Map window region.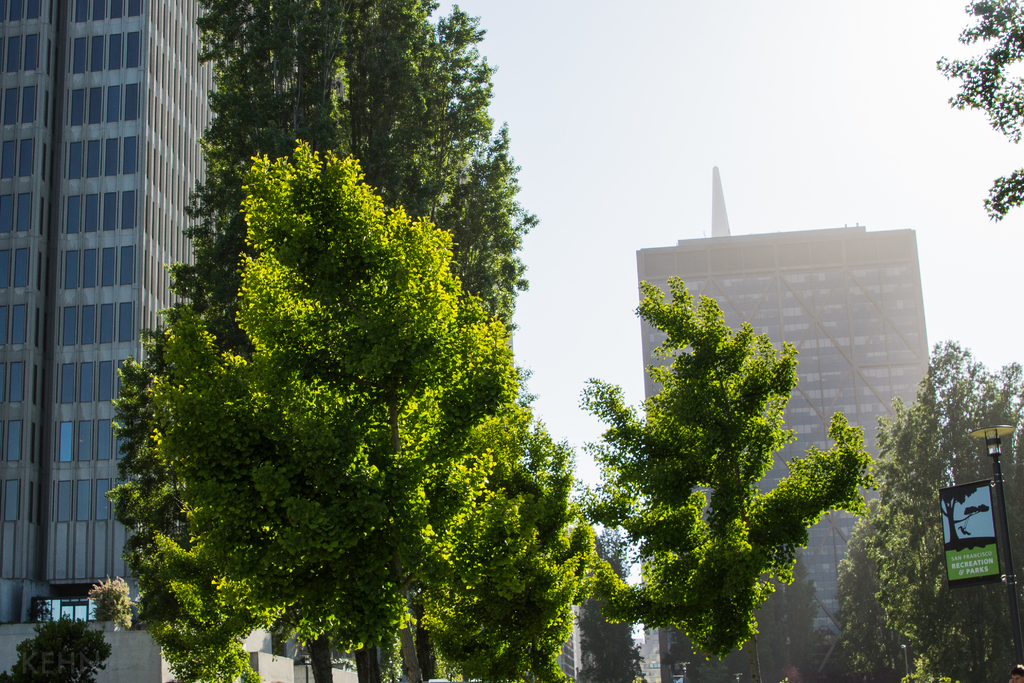
Mapped to rect(110, 0, 122, 17).
